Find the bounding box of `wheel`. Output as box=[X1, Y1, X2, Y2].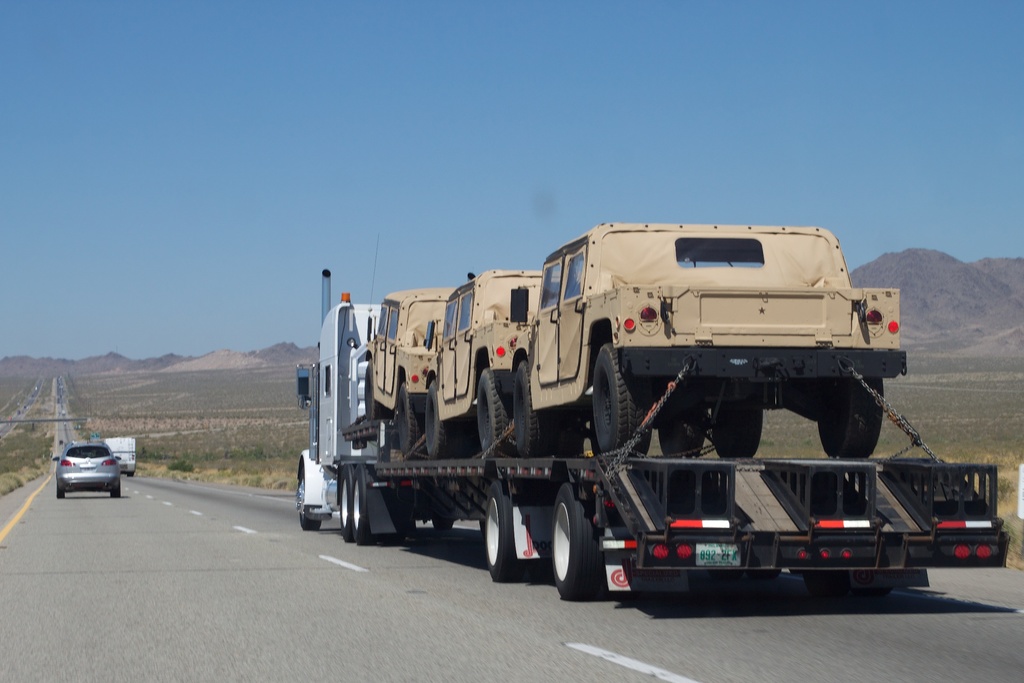
box=[54, 486, 66, 499].
